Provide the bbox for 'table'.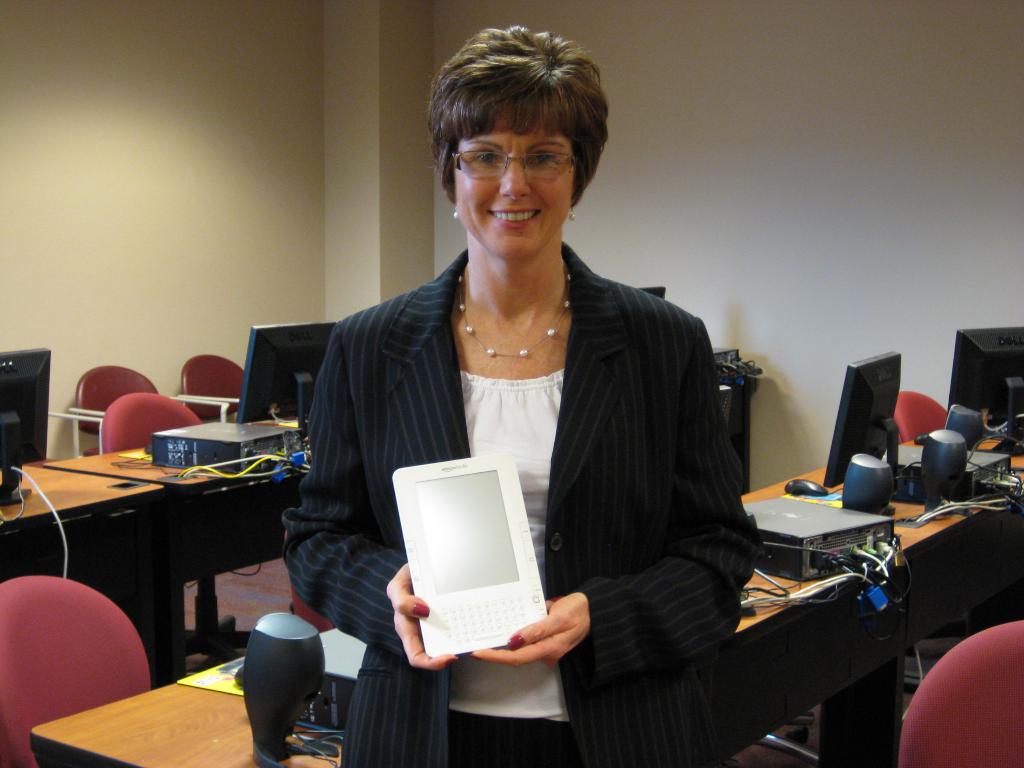
Rect(744, 412, 1023, 621).
